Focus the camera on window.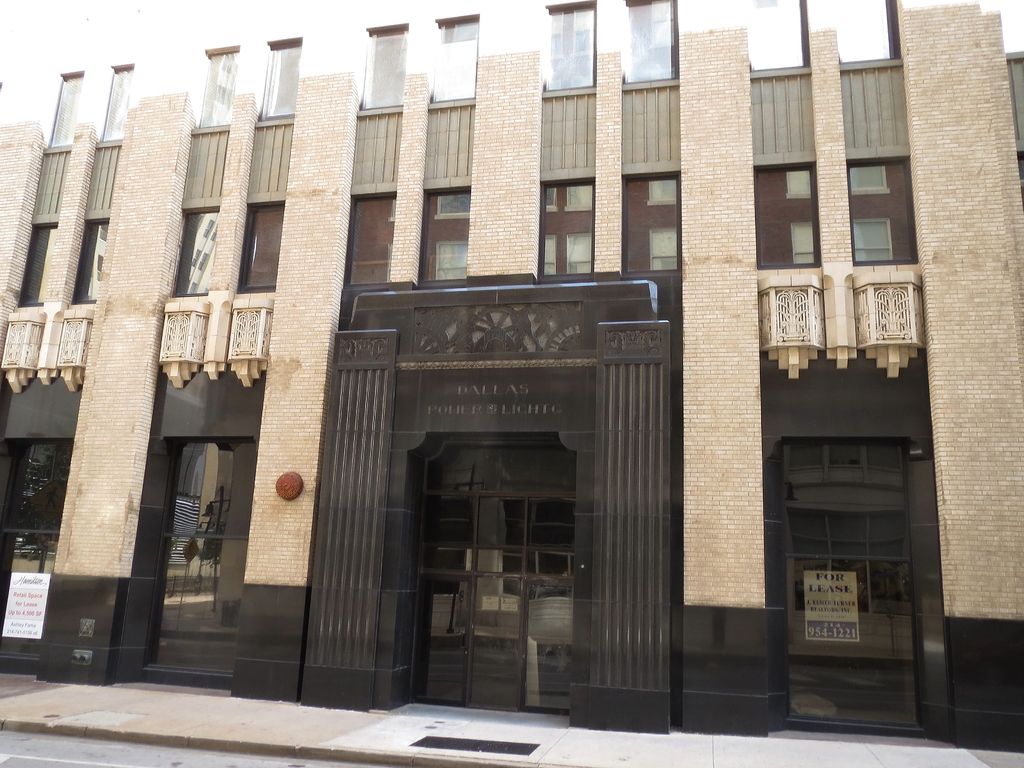
Focus region: region(431, 12, 479, 108).
